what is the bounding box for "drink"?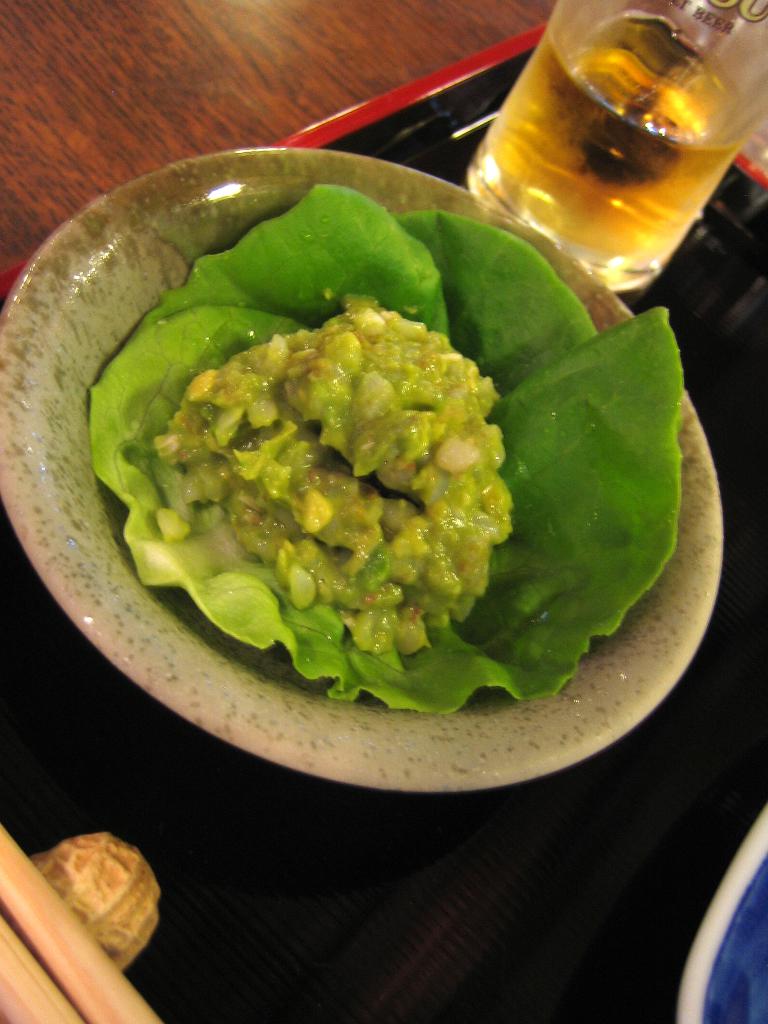
bbox=(469, 16, 751, 292).
